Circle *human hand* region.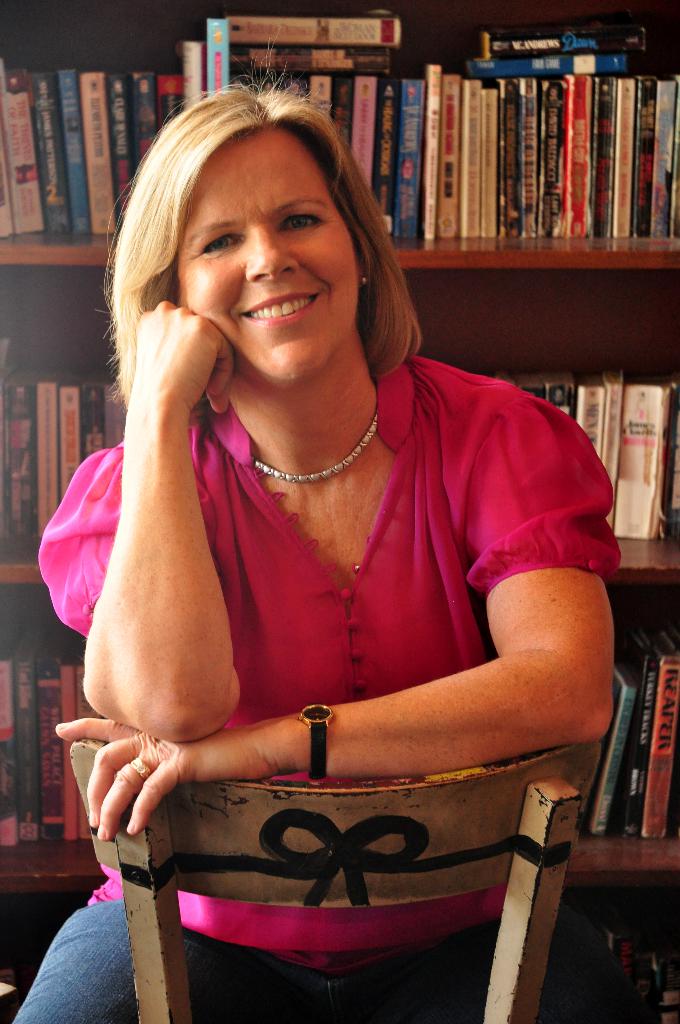
Region: <bbox>132, 303, 233, 418</bbox>.
